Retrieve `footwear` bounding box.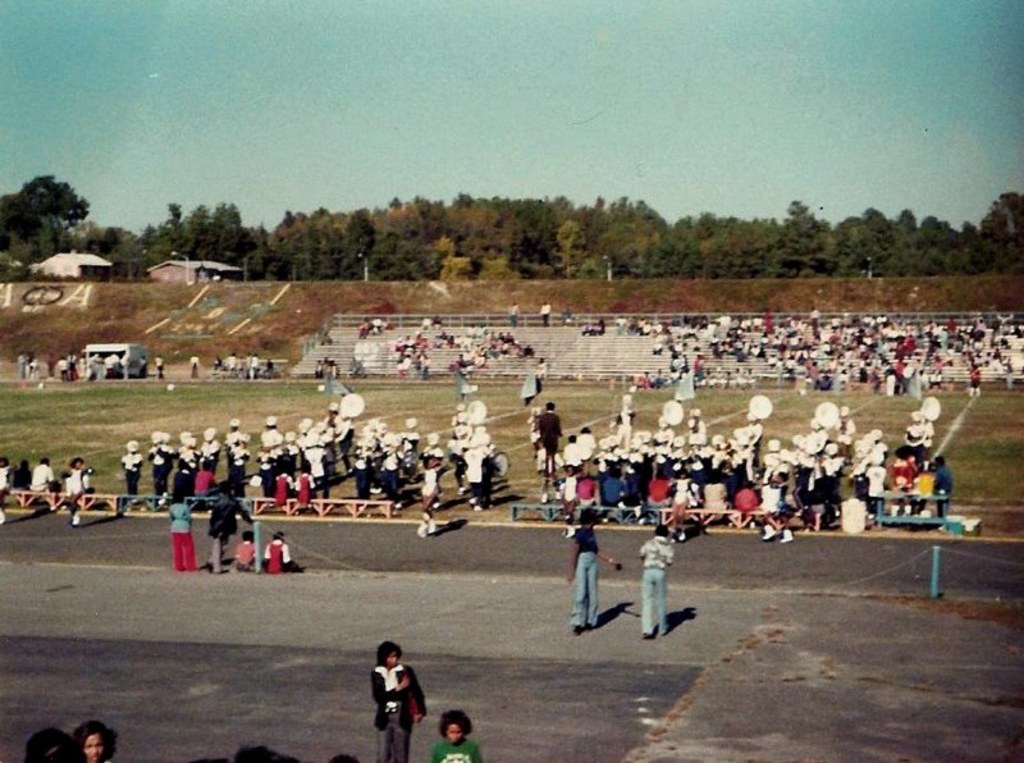
Bounding box: <bbox>419, 524, 425, 535</bbox>.
